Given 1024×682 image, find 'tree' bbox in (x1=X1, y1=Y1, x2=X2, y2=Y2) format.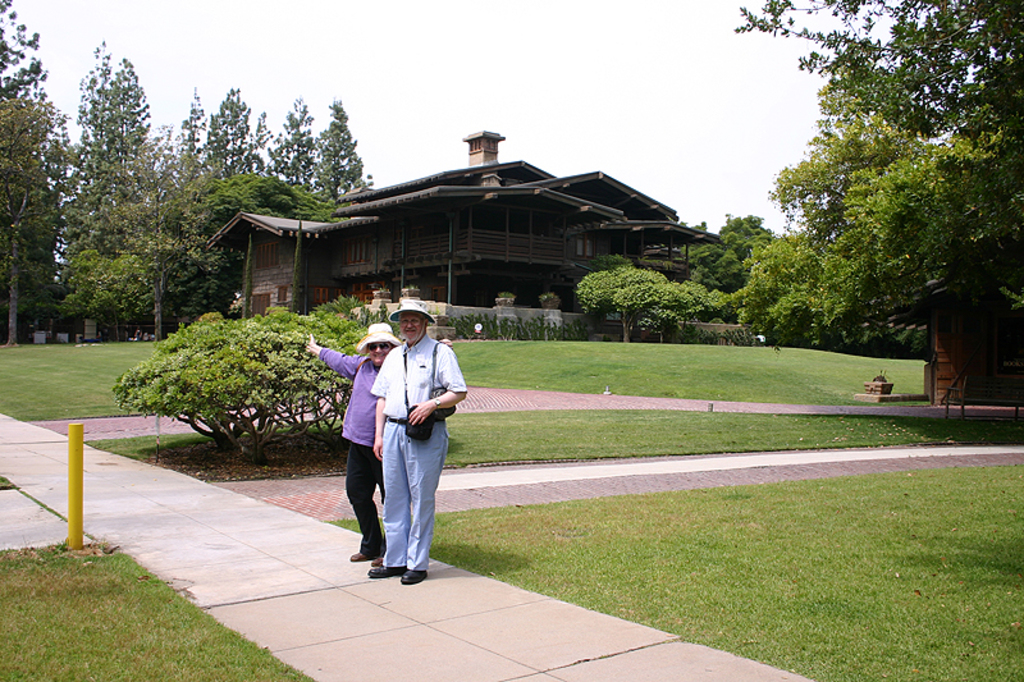
(x1=266, y1=93, x2=320, y2=194).
